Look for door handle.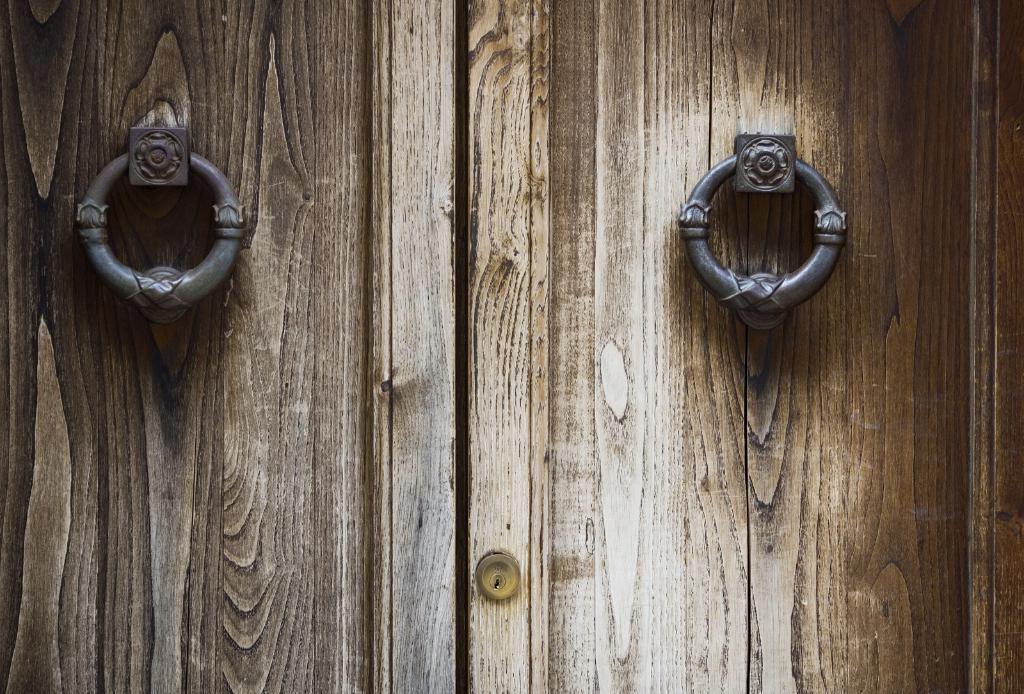
Found: x1=73, y1=126, x2=248, y2=325.
